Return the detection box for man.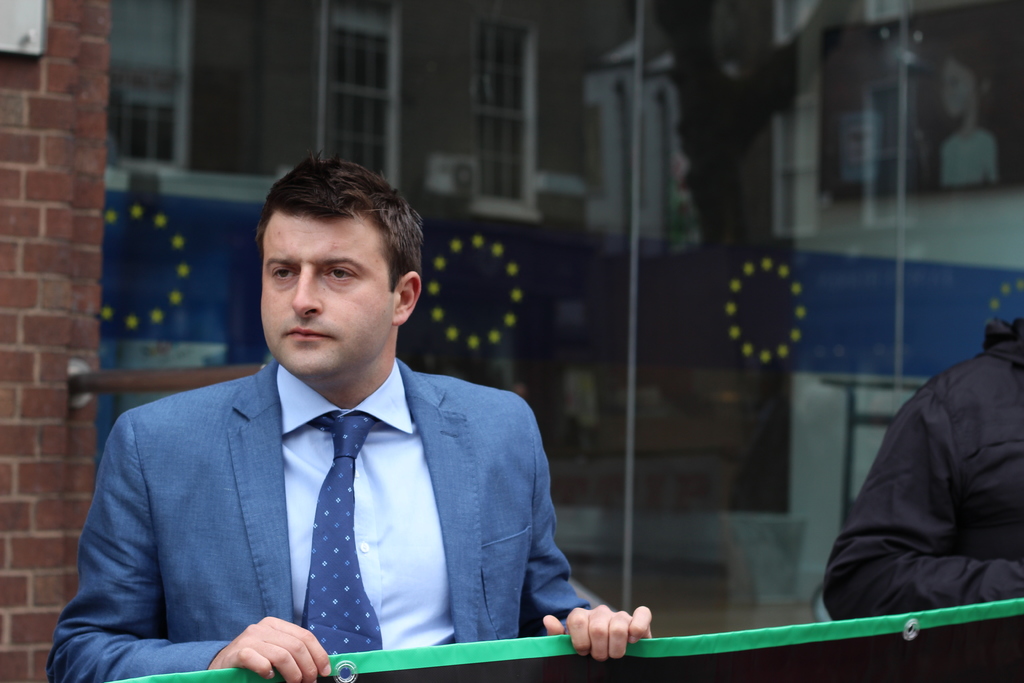
detection(45, 148, 653, 682).
